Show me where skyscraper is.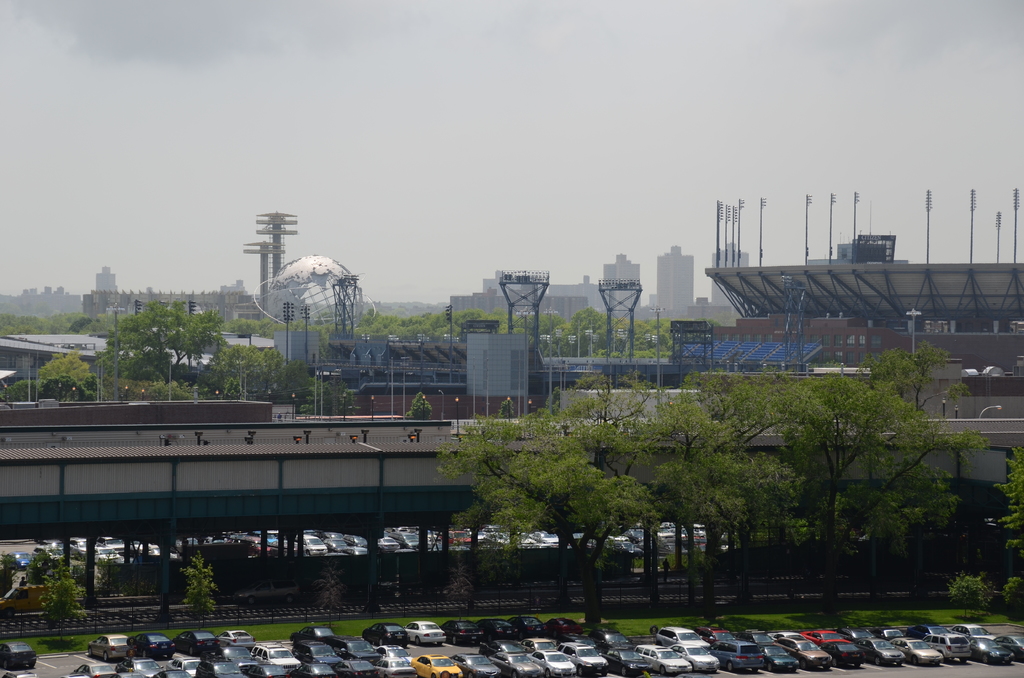
skyscraper is at bbox(712, 244, 749, 299).
